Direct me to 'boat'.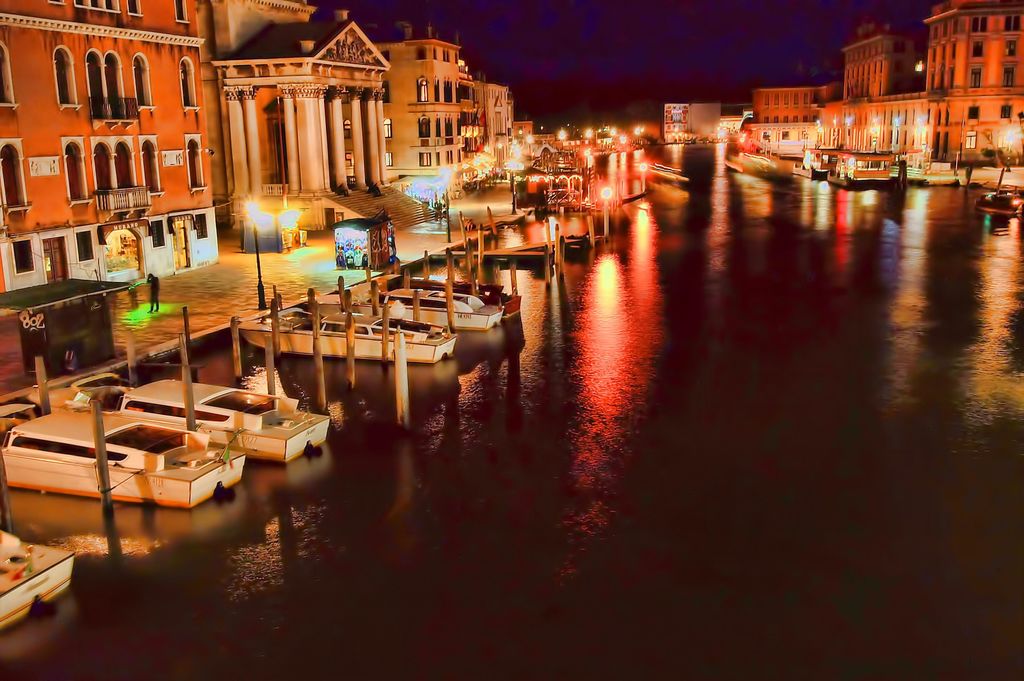
Direction: (328,274,505,325).
